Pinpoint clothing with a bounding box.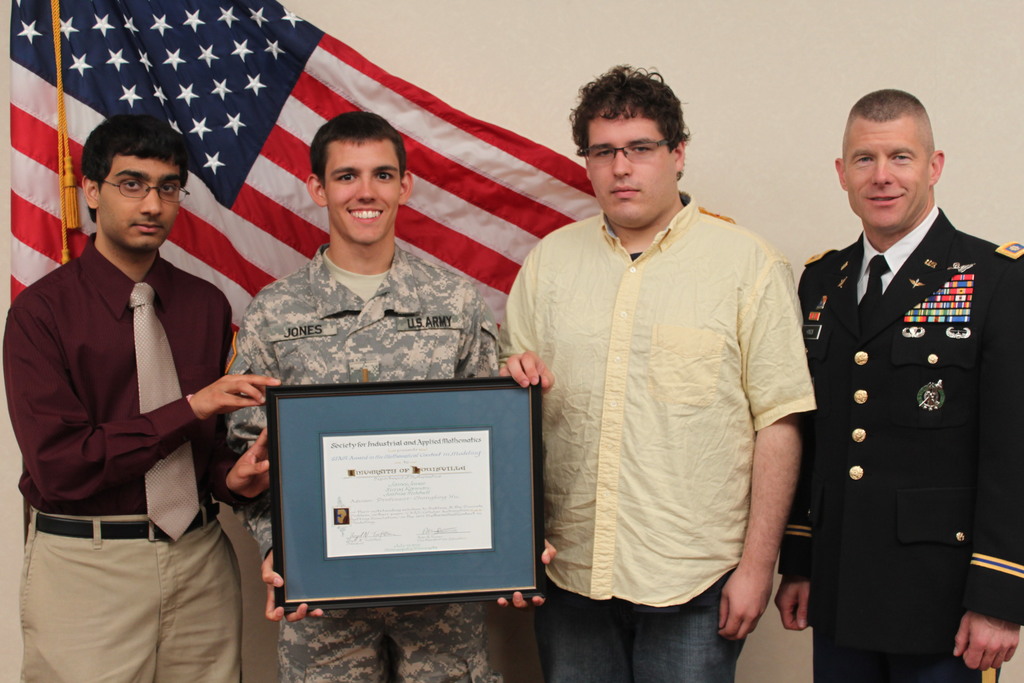
bbox=(207, 225, 520, 682).
